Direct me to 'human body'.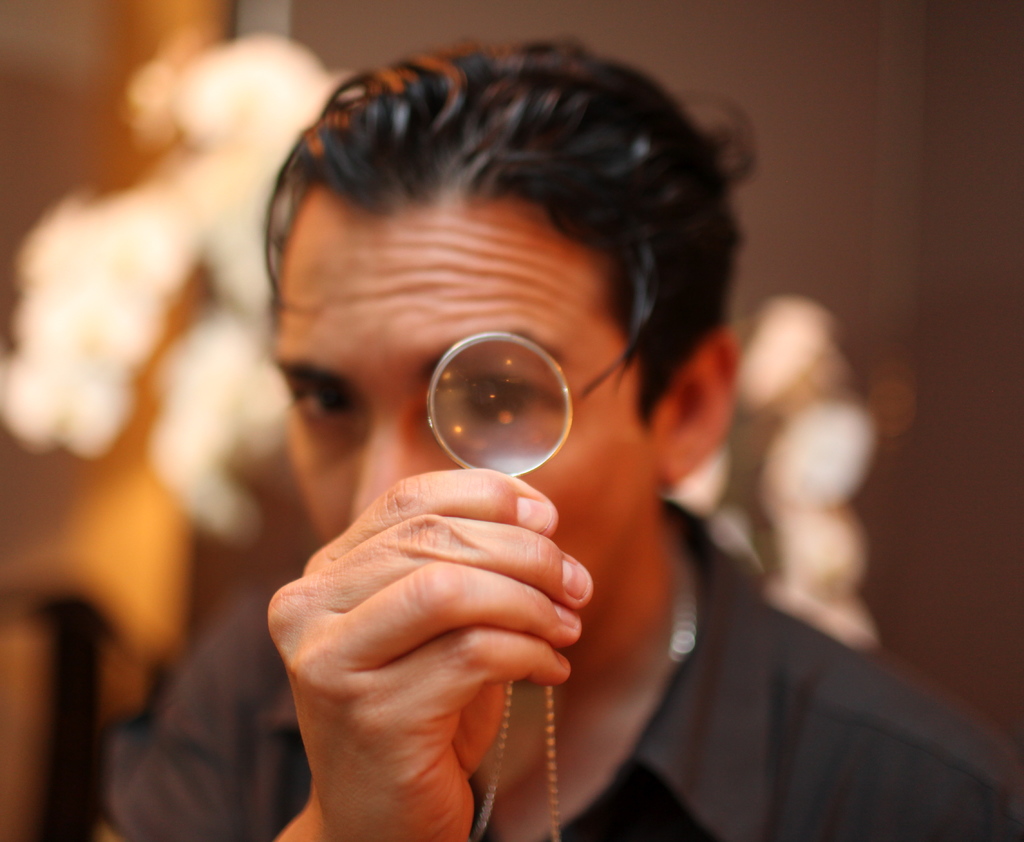
Direction: [93, 38, 1023, 841].
